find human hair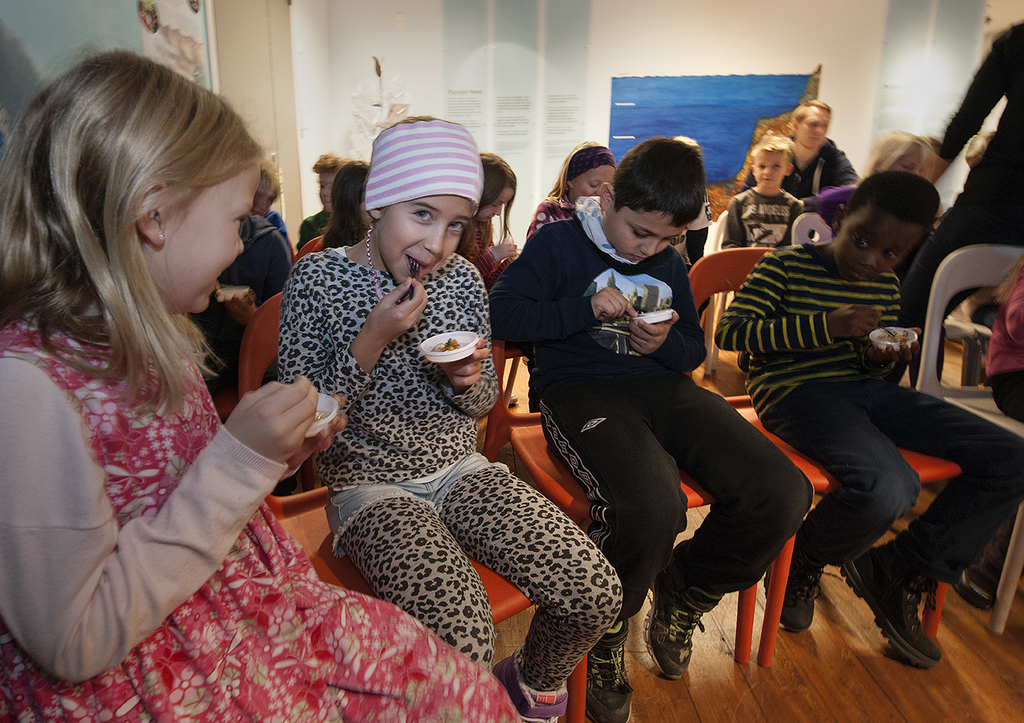
<bbox>317, 156, 369, 251</bbox>
